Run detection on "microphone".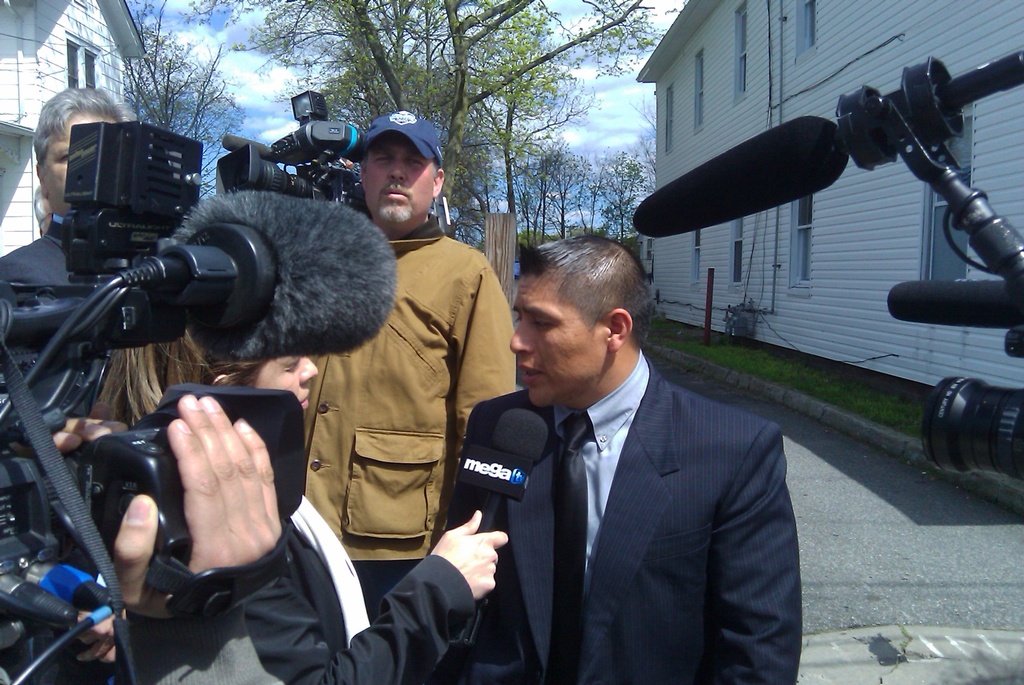
Result: [219, 139, 282, 157].
